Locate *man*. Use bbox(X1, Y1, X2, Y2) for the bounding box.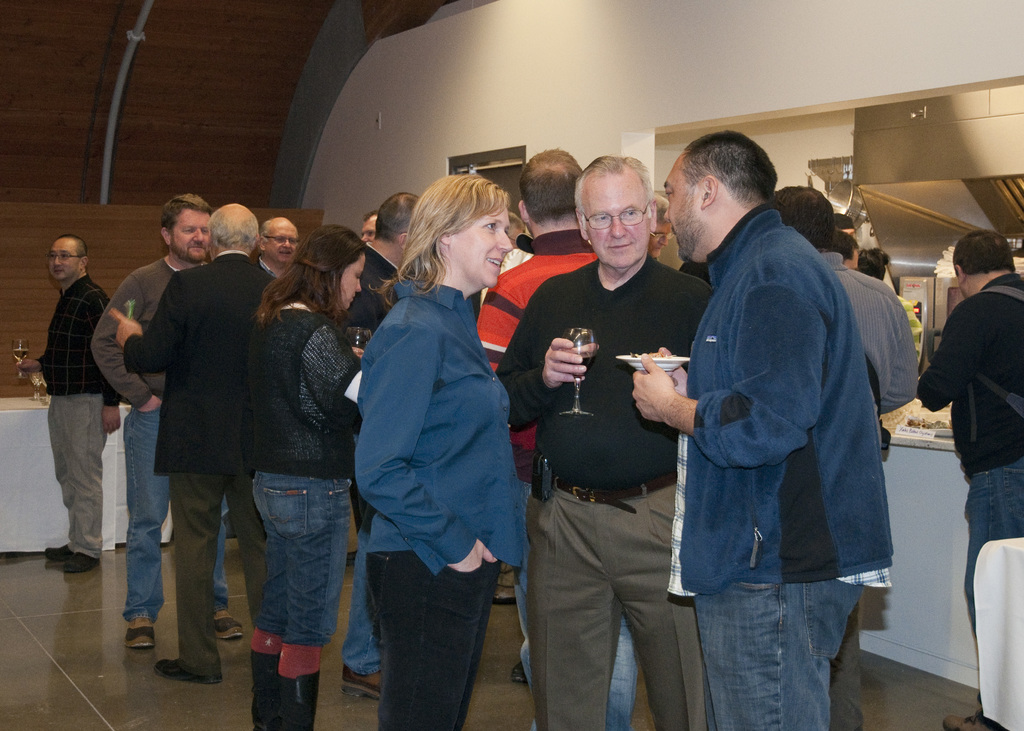
bbox(661, 127, 910, 723).
